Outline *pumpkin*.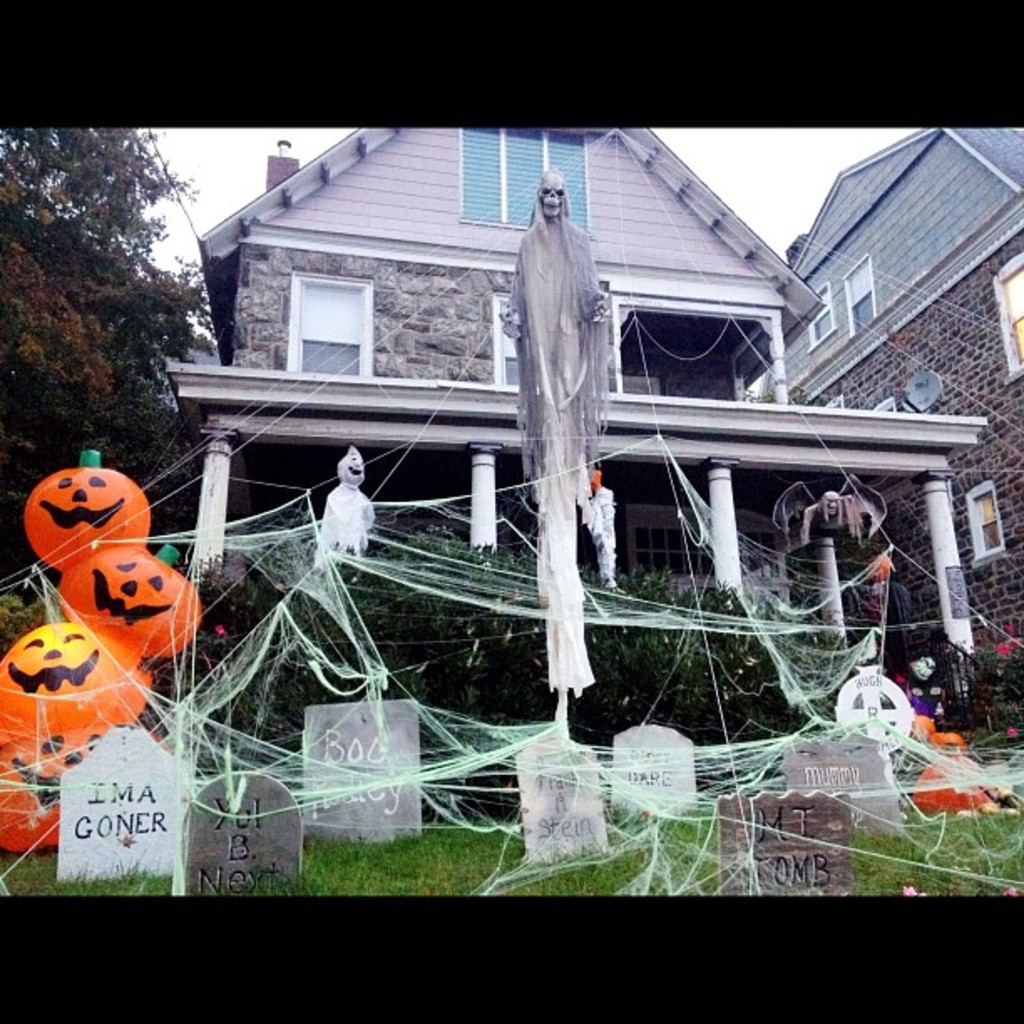
Outline: box=[905, 713, 942, 745].
